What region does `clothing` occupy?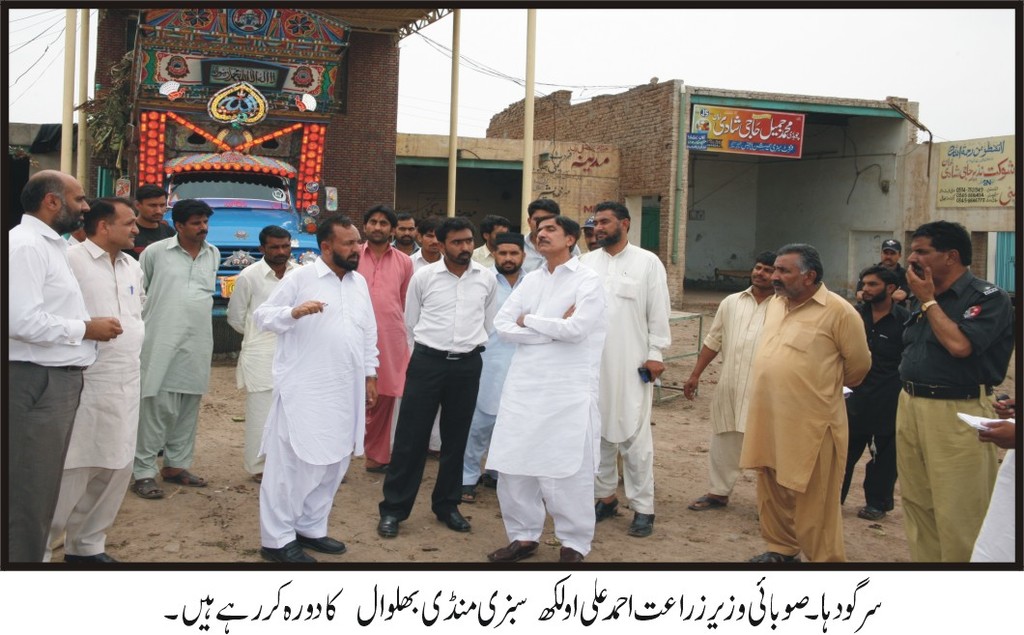
box=[455, 270, 525, 490].
